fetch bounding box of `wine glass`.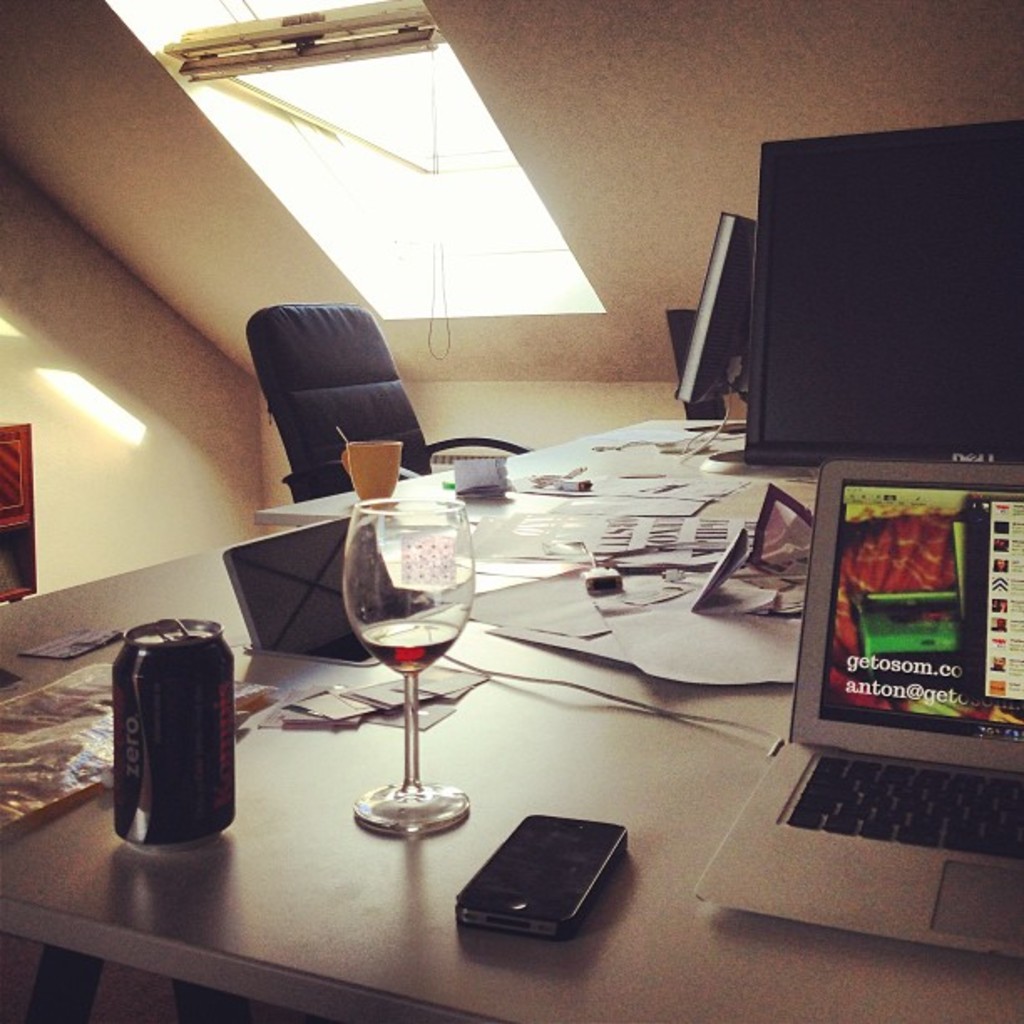
Bbox: <bbox>340, 500, 465, 830</bbox>.
